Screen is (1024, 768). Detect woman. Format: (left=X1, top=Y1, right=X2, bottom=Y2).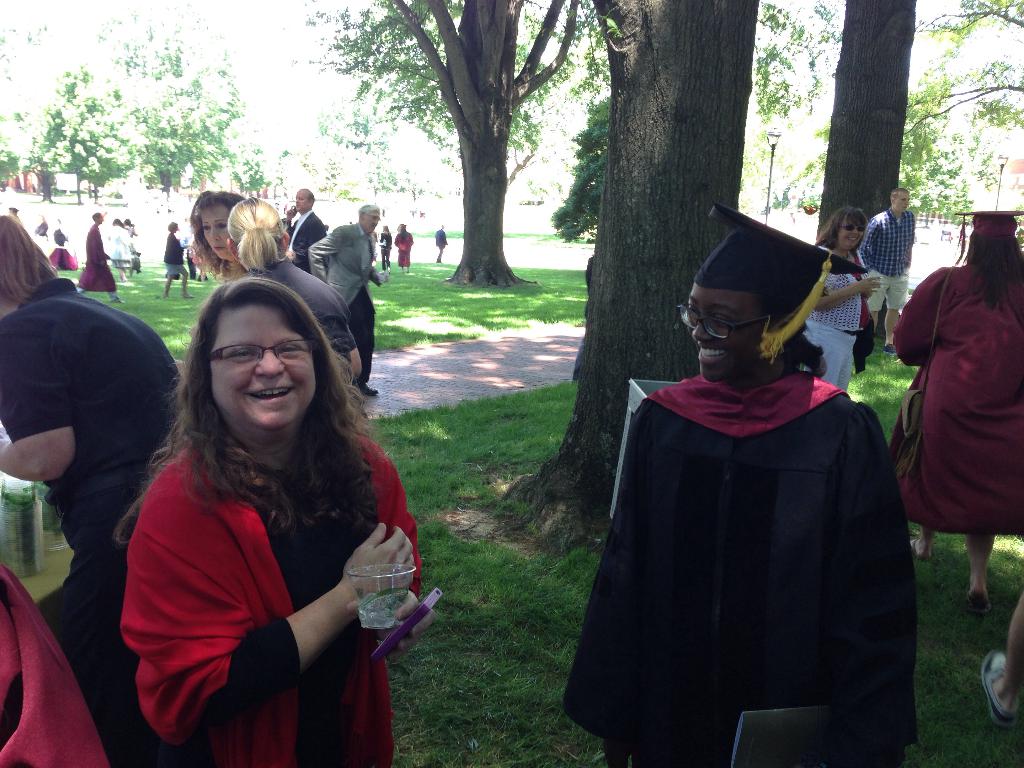
(left=108, top=250, right=422, bottom=762).
